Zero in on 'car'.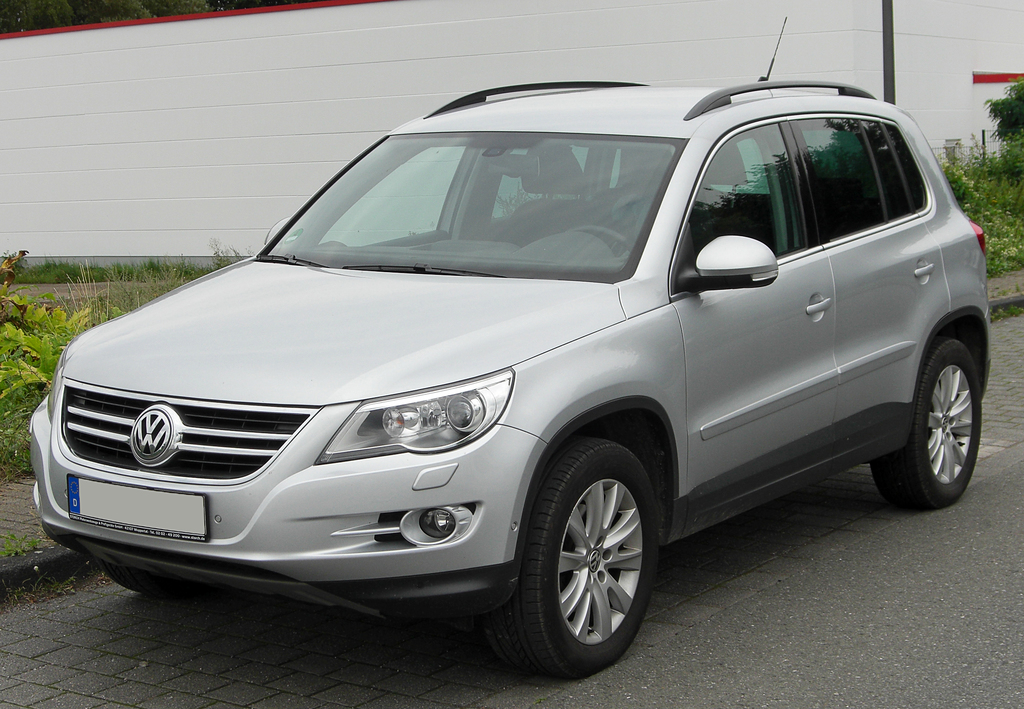
Zeroed in: {"left": 33, "top": 15, "right": 991, "bottom": 681}.
